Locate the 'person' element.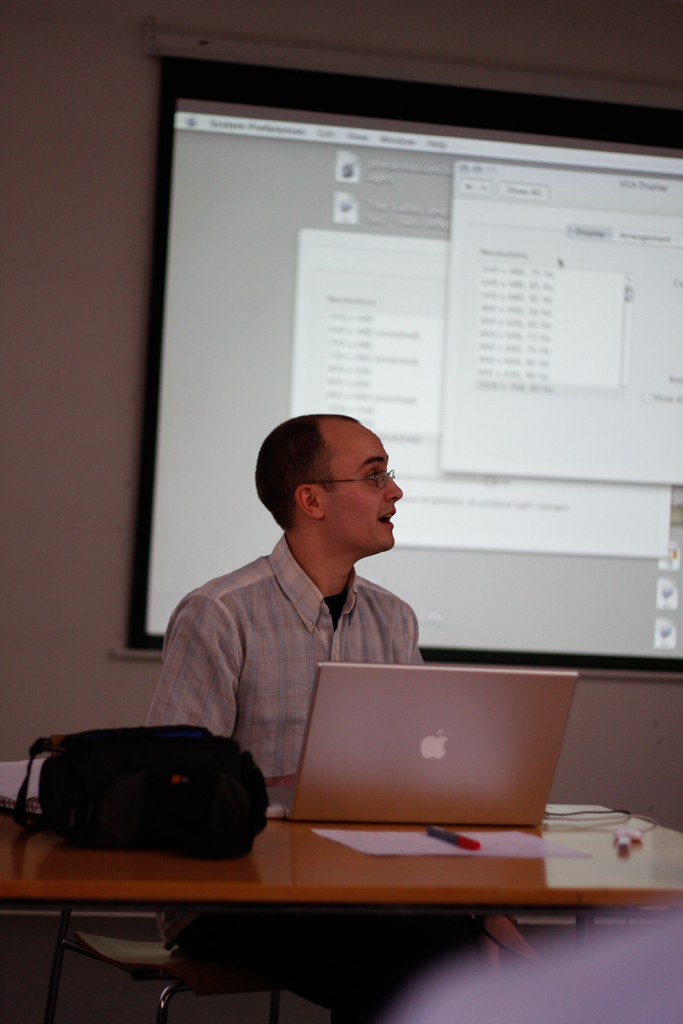
Element bbox: BBox(157, 412, 544, 1023).
